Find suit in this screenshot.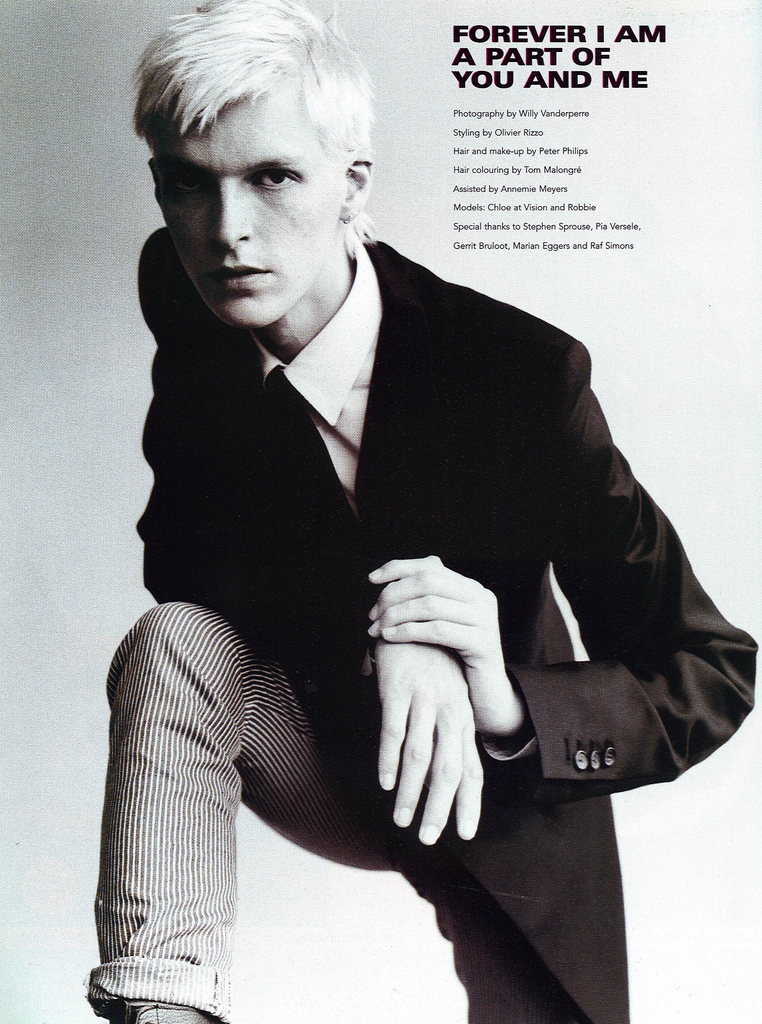
The bounding box for suit is x1=138 y1=94 x2=685 y2=995.
